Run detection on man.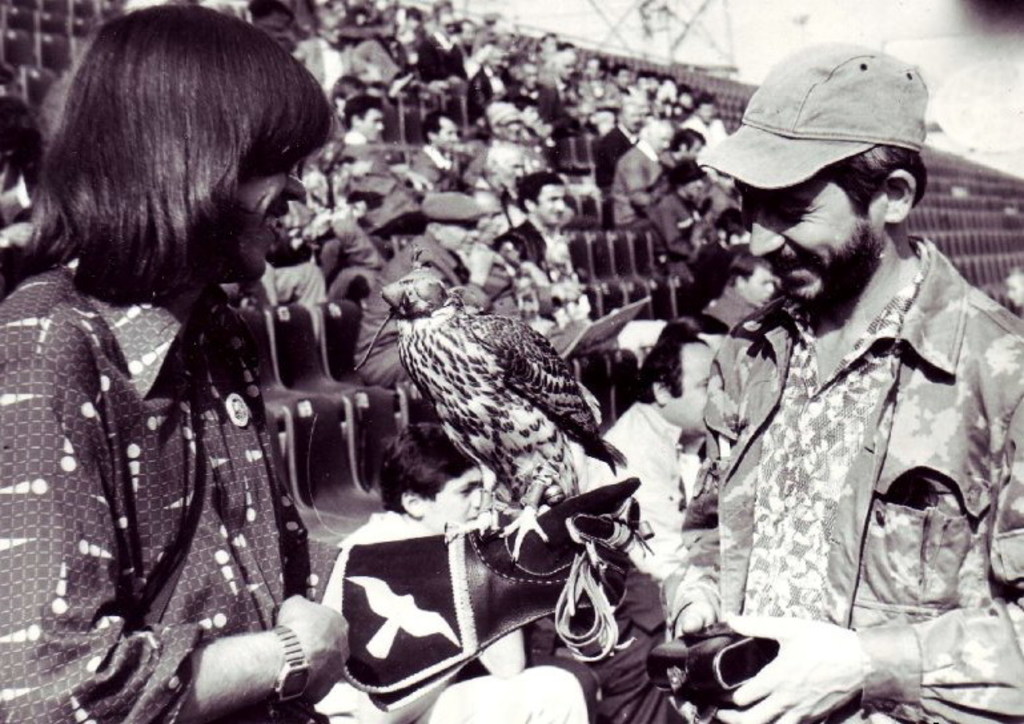
Result: 340, 93, 442, 232.
